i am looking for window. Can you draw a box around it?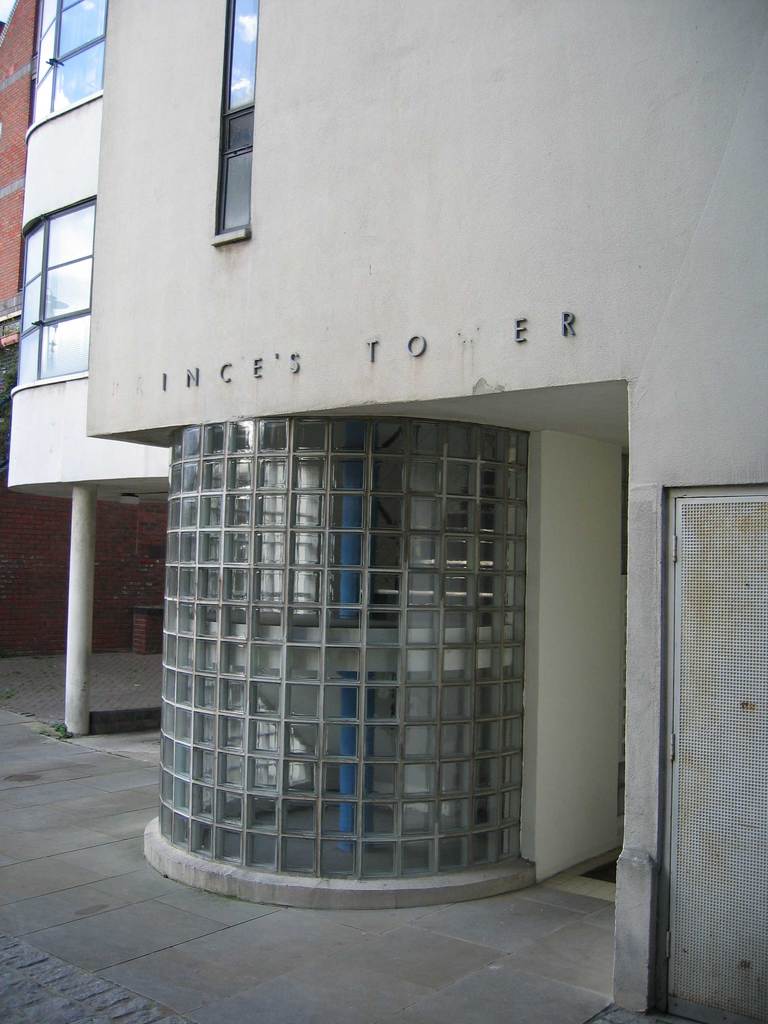
Sure, the bounding box is [x1=22, y1=0, x2=105, y2=136].
